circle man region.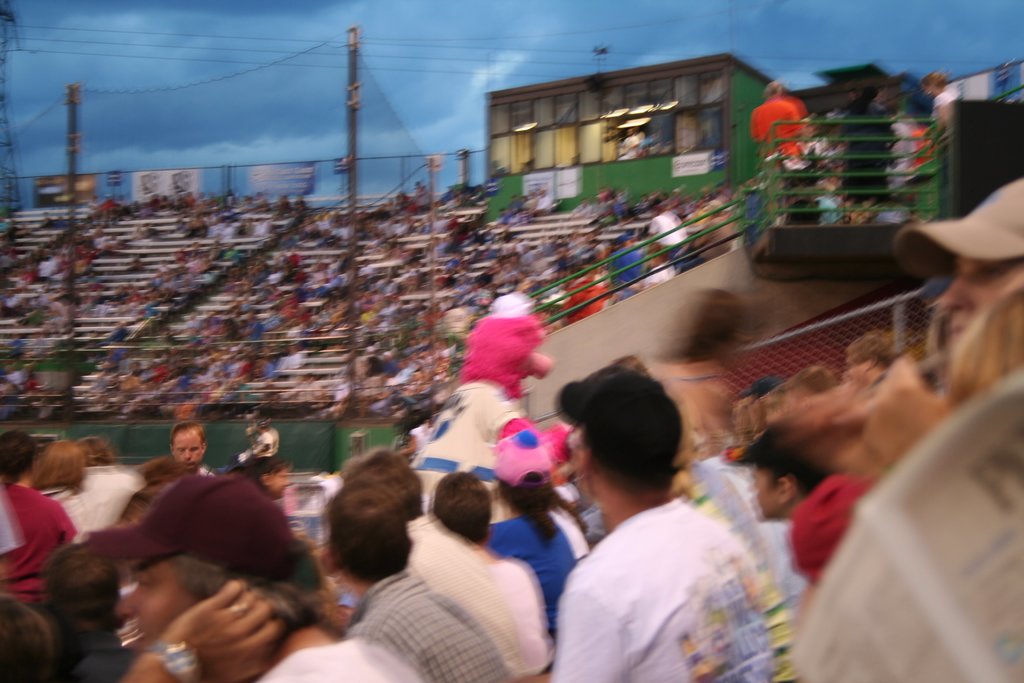
Region: select_region(232, 418, 275, 466).
